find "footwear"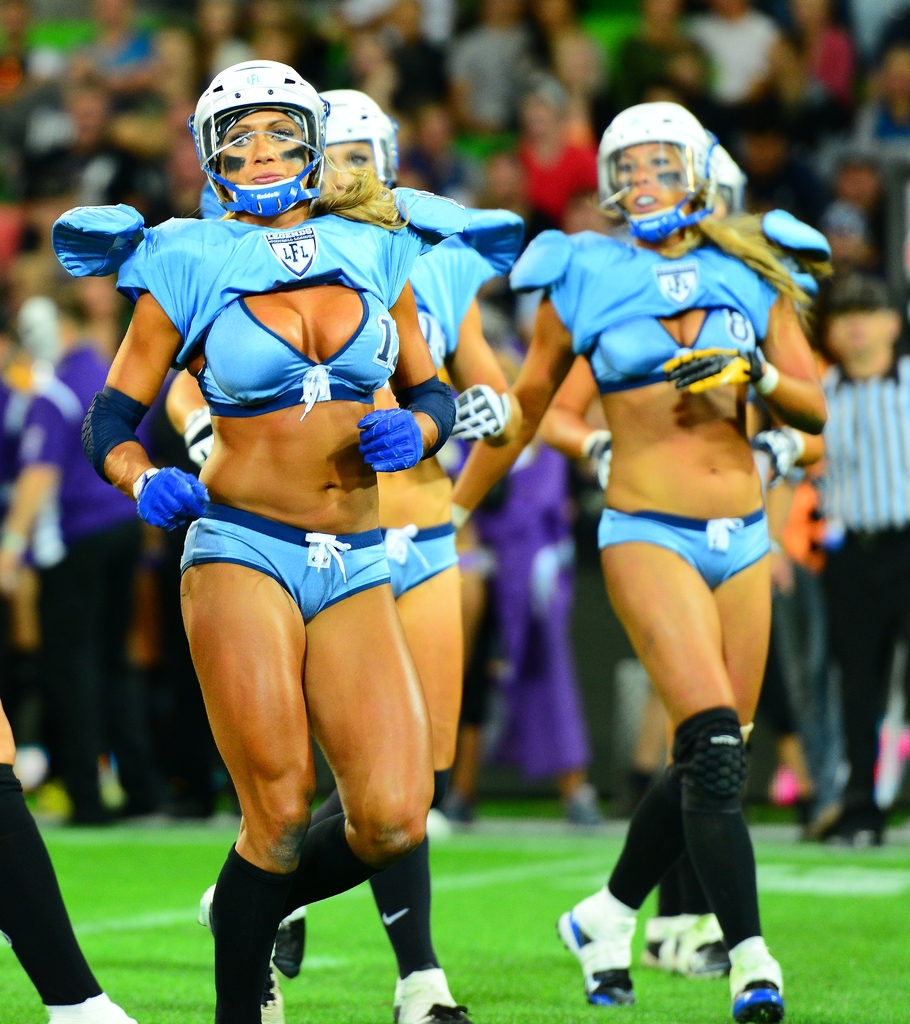
x1=387 y1=961 x2=473 y2=1023
